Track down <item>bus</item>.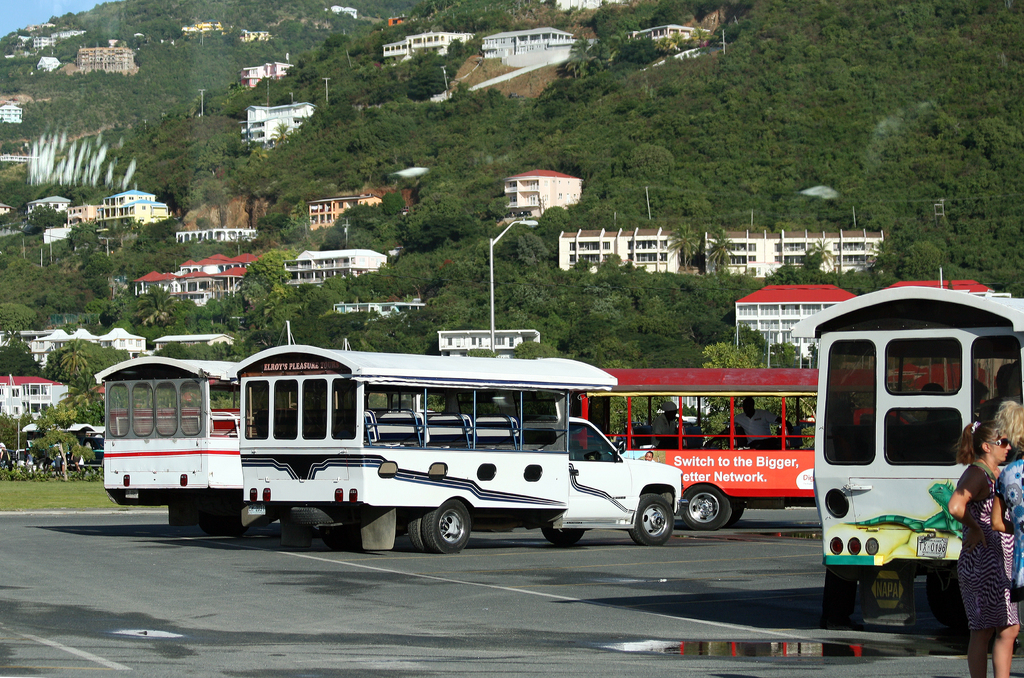
Tracked to bbox=(234, 344, 687, 555).
